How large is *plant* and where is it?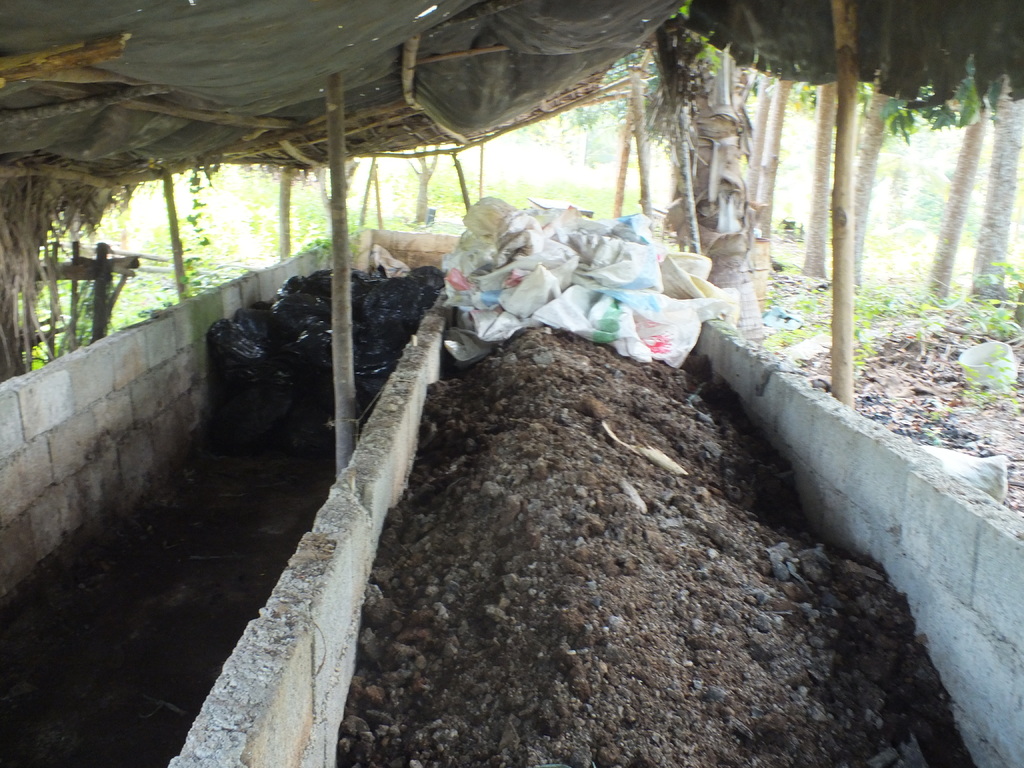
Bounding box: rect(868, 166, 1007, 253).
